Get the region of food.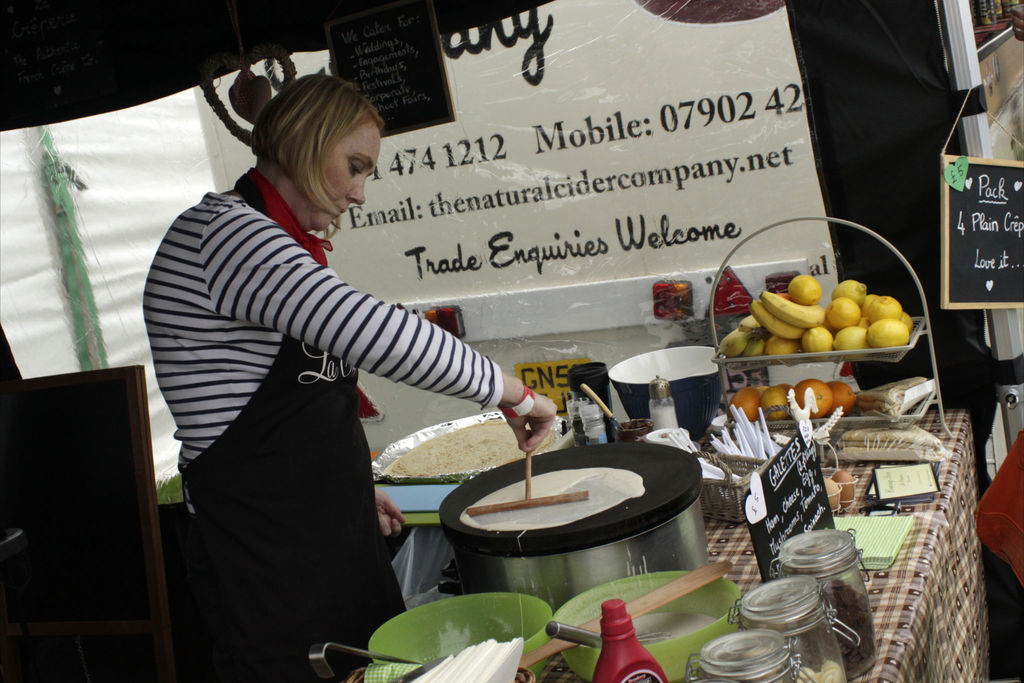
region(795, 378, 834, 415).
